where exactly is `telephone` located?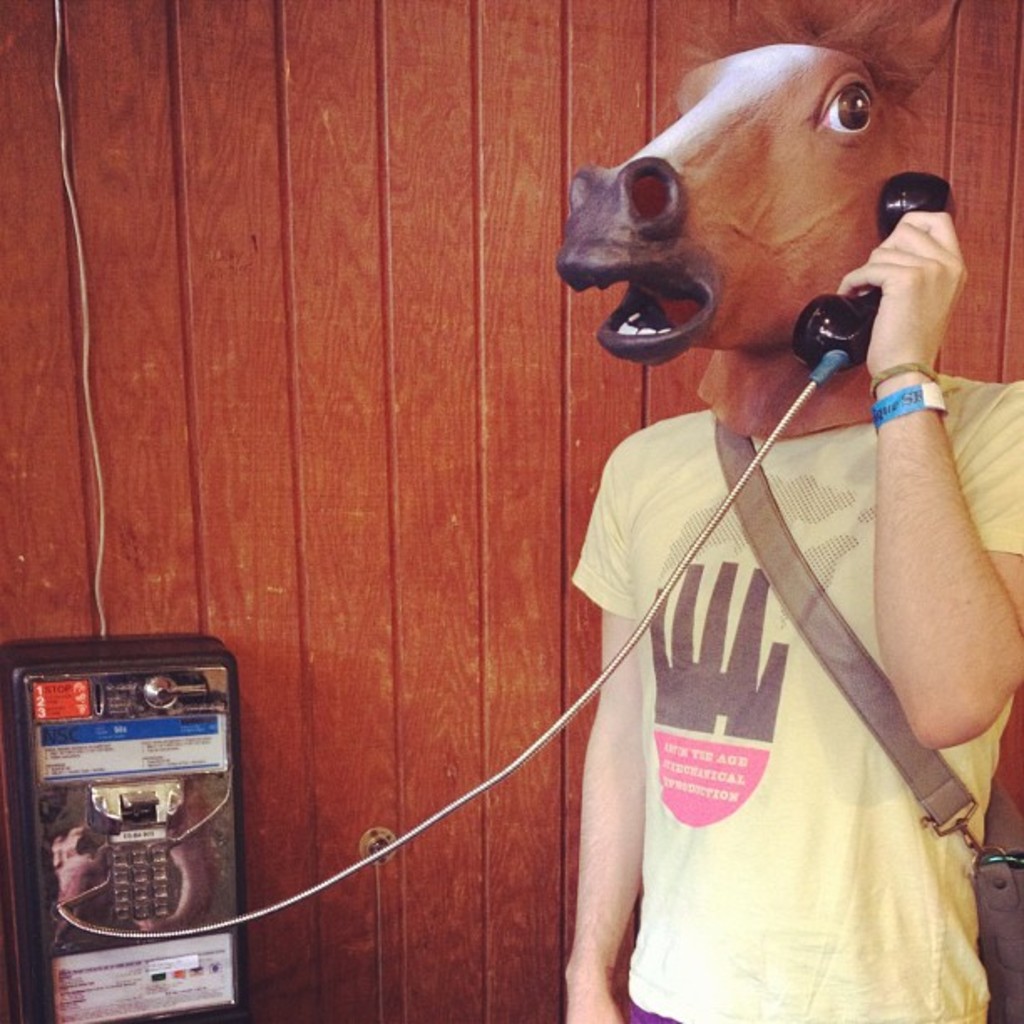
Its bounding box is (left=32, top=659, right=248, bottom=977).
